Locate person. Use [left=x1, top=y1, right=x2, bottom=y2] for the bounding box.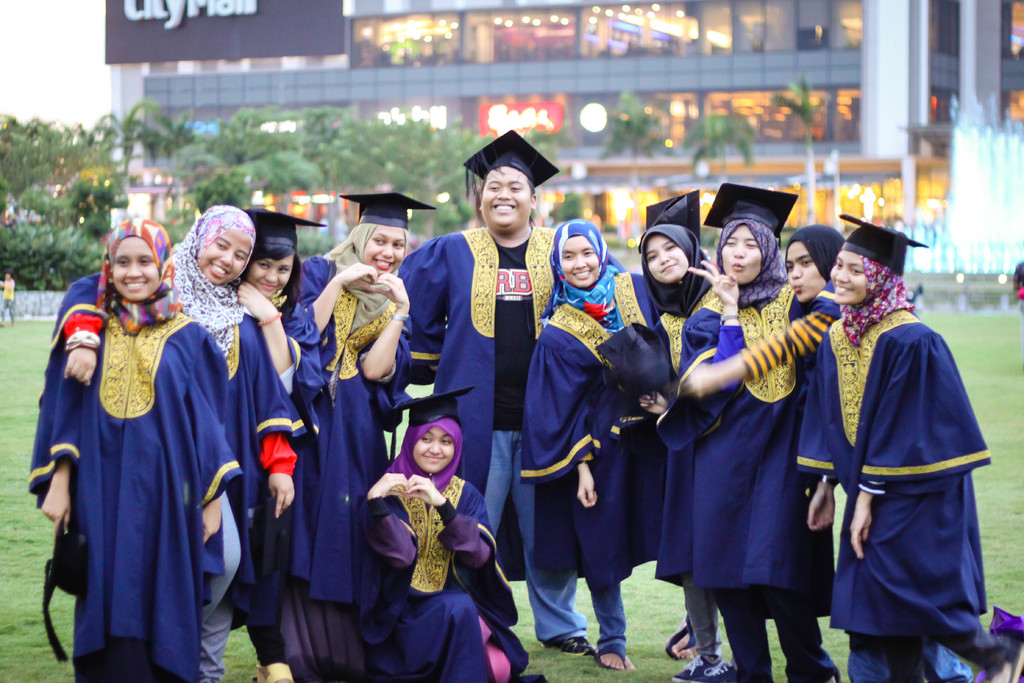
[left=282, top=180, right=423, bottom=682].
